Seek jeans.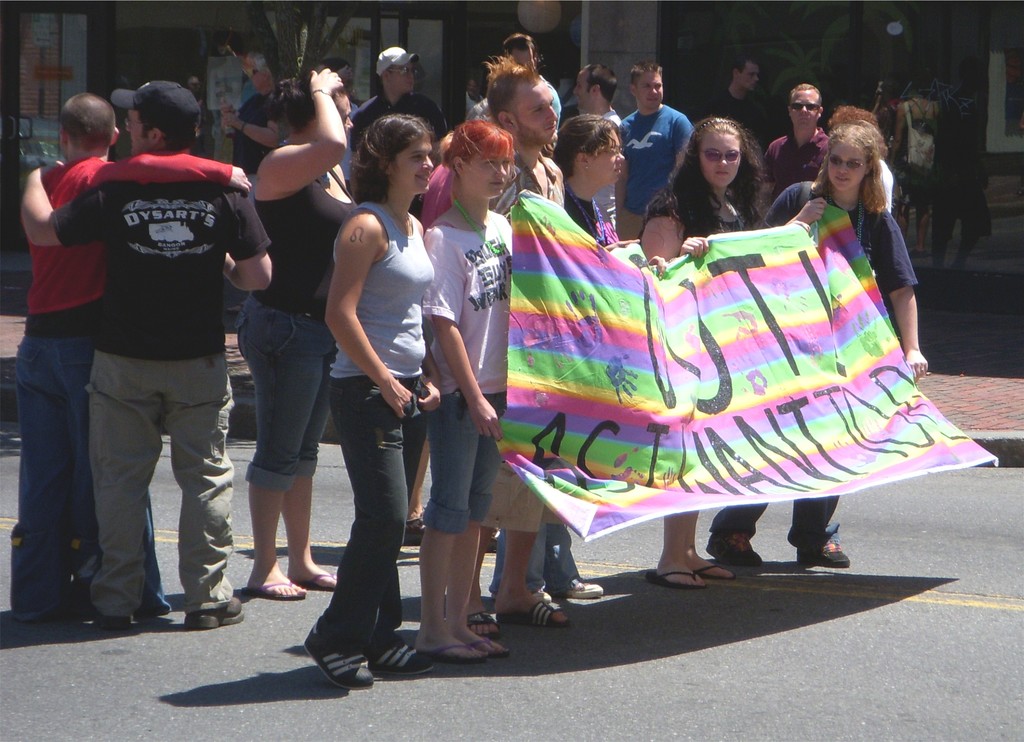
234/298/338/490.
